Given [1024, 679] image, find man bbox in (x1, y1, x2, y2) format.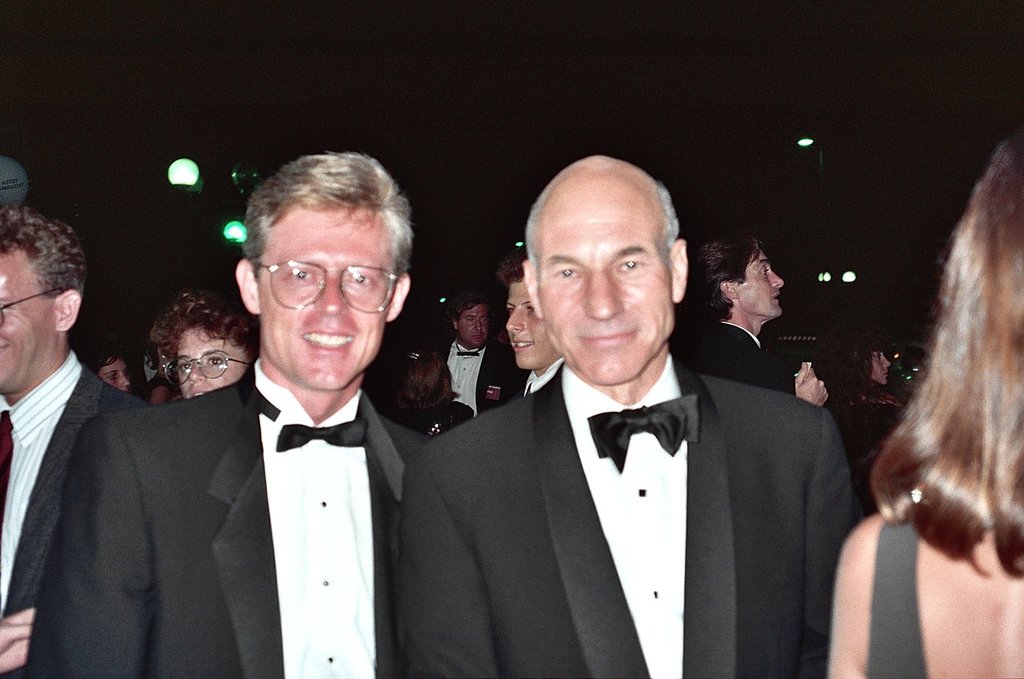
(501, 248, 567, 396).
